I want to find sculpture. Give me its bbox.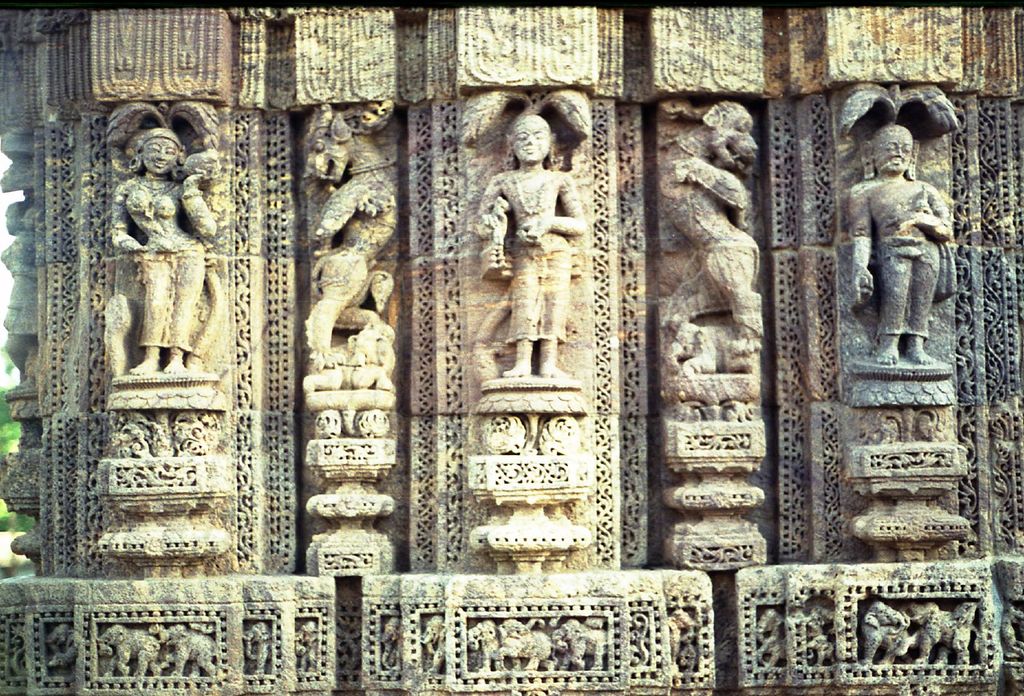
crop(865, 597, 914, 662).
